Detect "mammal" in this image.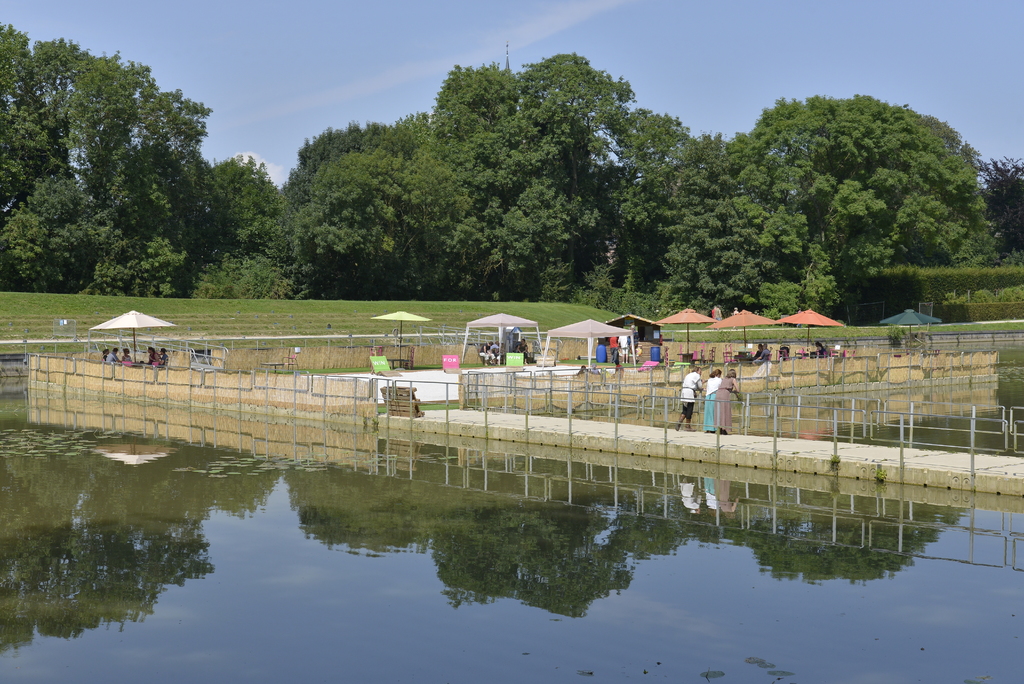
Detection: locate(751, 347, 762, 357).
